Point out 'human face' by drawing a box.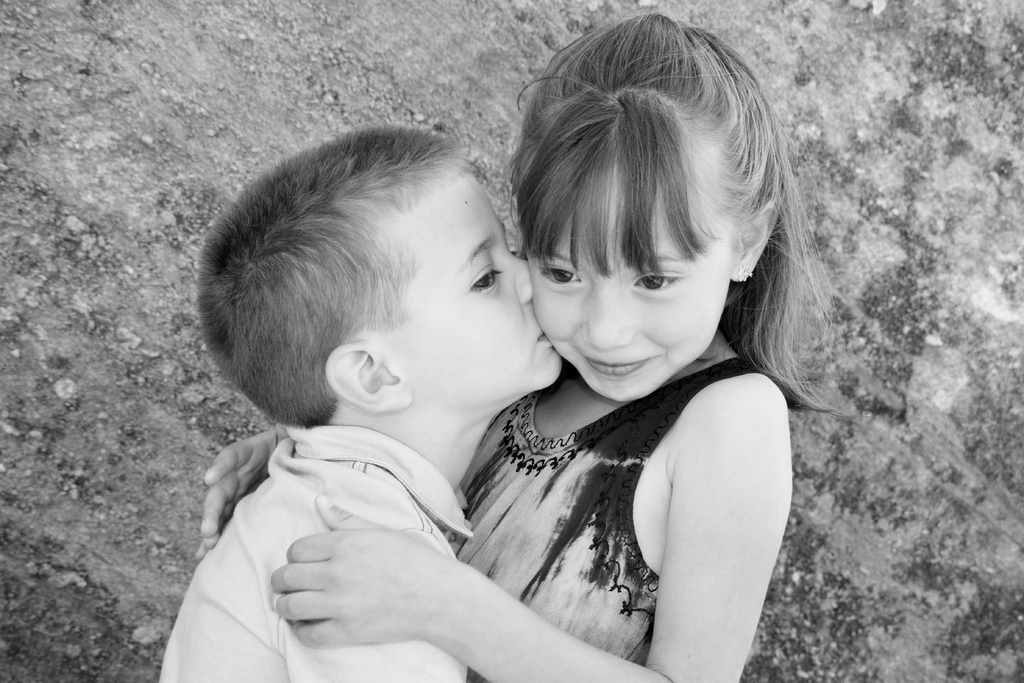
[x1=528, y1=155, x2=730, y2=404].
